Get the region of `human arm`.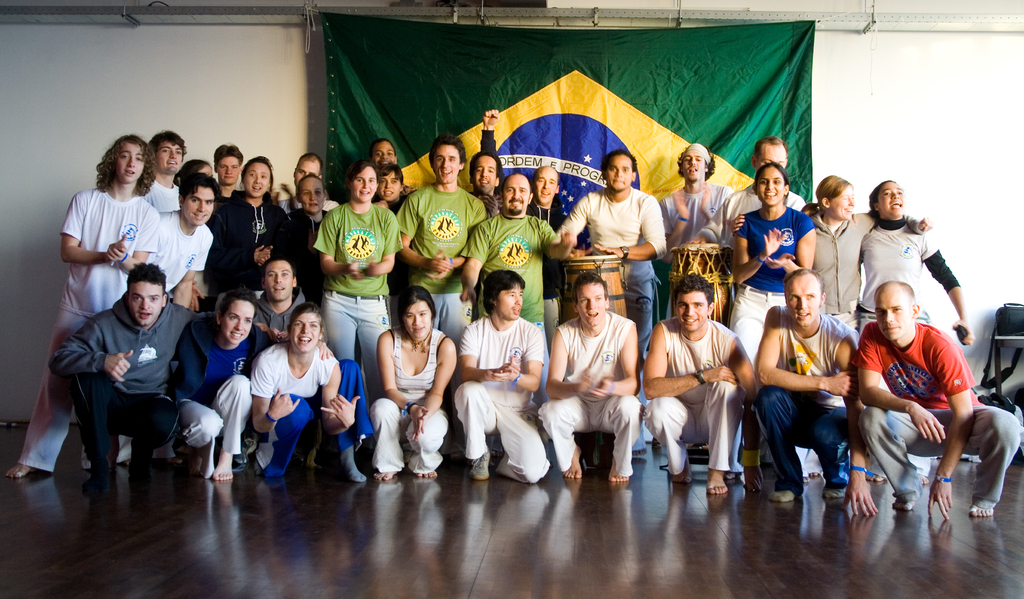
detection(657, 183, 687, 267).
